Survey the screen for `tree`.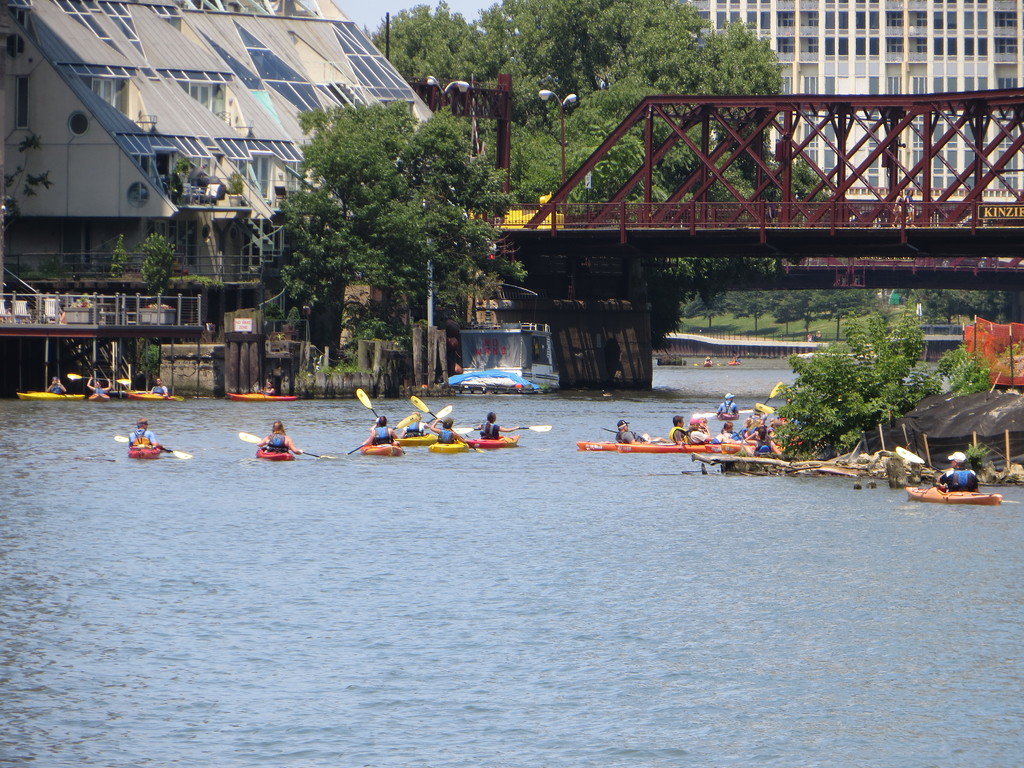
Survey found: (776,294,963,456).
